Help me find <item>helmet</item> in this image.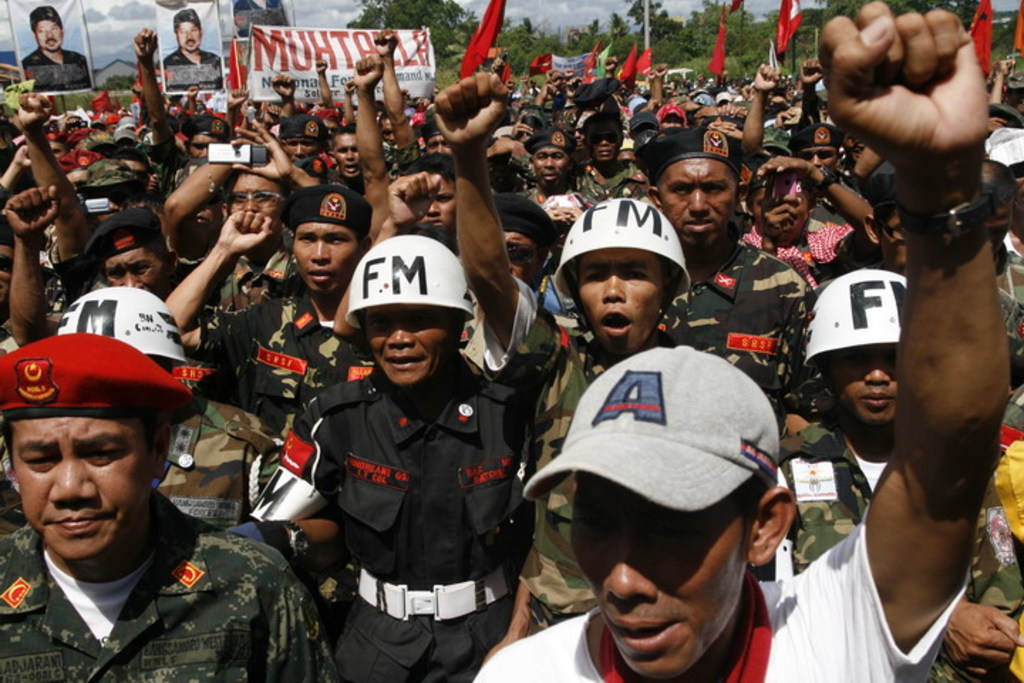
Found it: BBox(344, 231, 471, 406).
